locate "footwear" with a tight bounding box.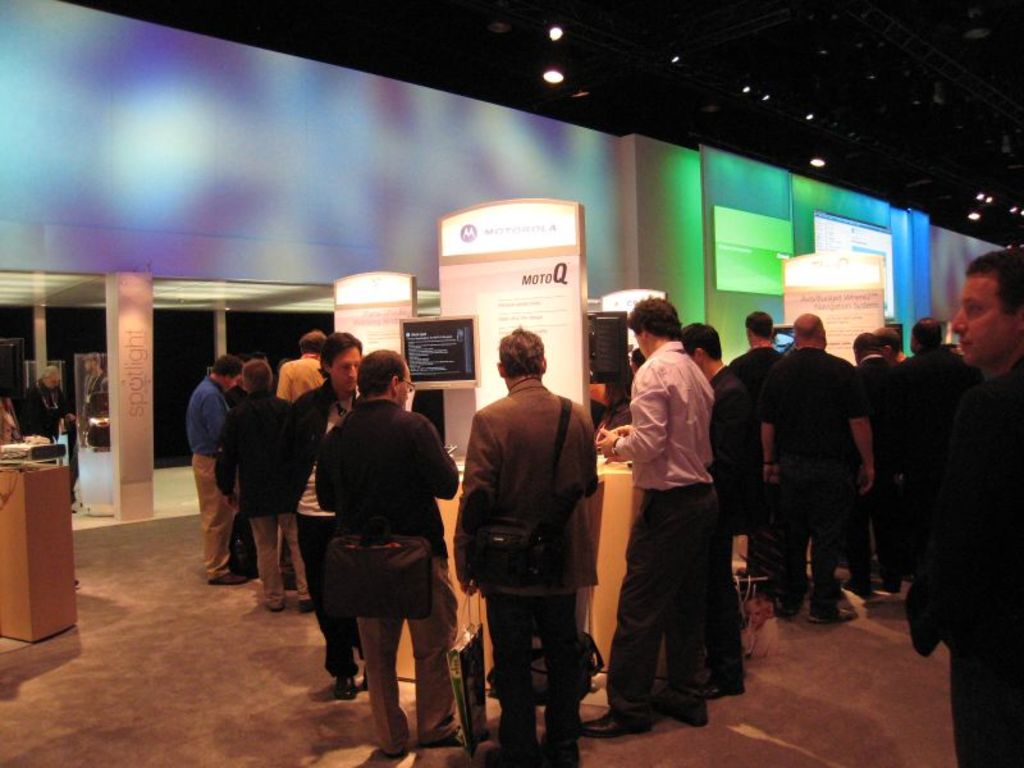
{"left": 333, "top": 671, "right": 353, "bottom": 700}.
